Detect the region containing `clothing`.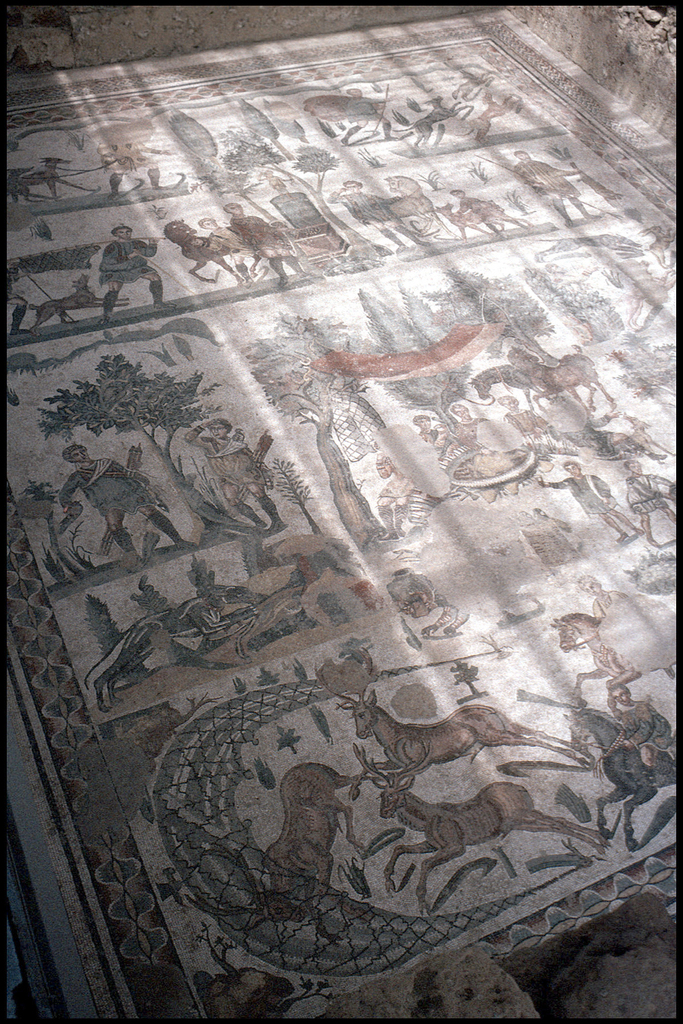
180/422/271/488.
